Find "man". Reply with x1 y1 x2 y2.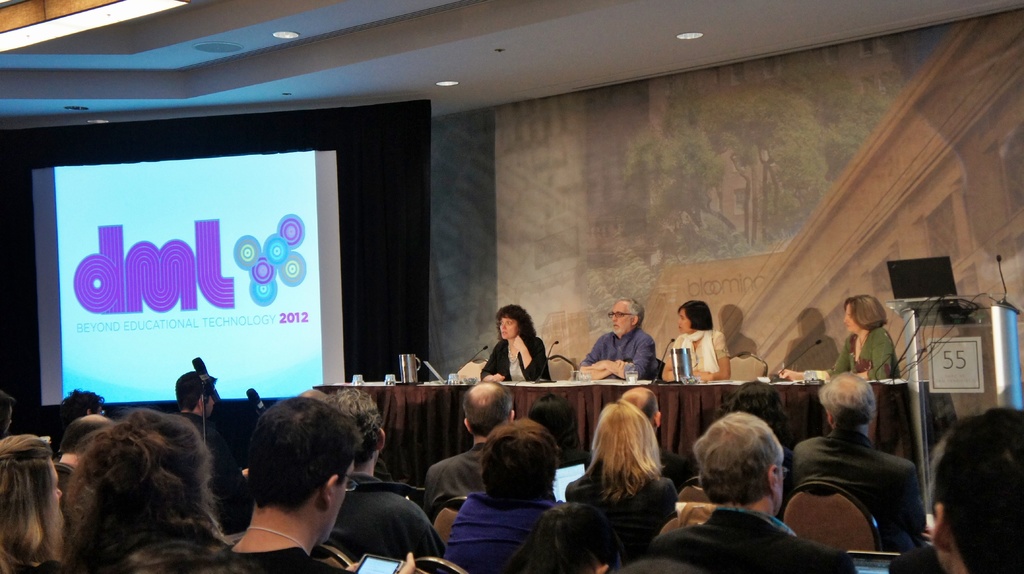
311 384 444 554.
